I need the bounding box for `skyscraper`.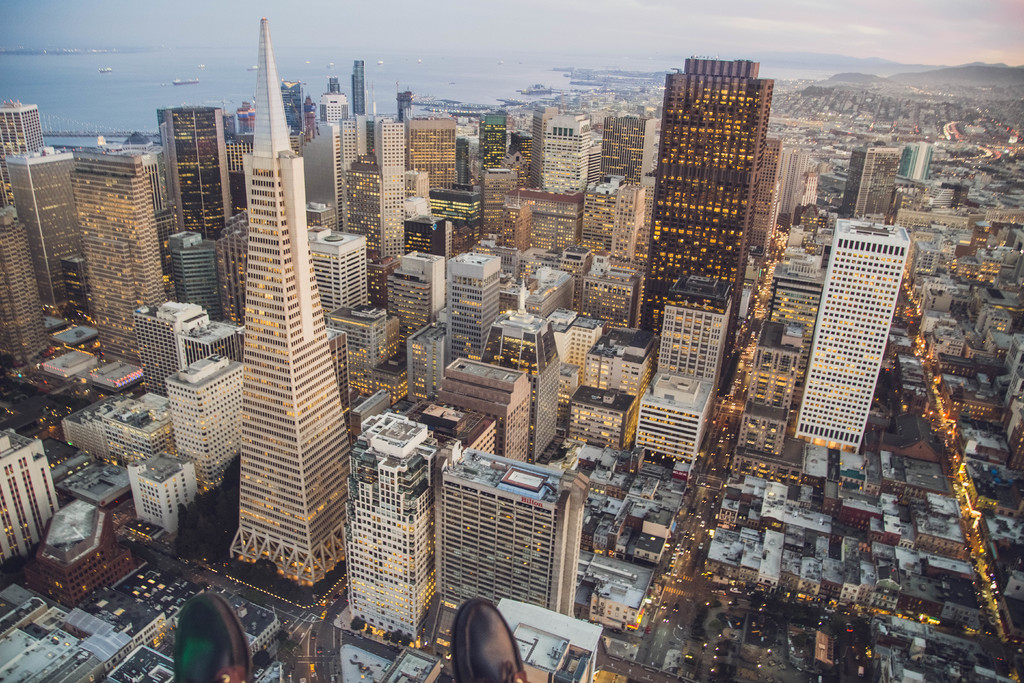
Here it is: 374 118 407 261.
